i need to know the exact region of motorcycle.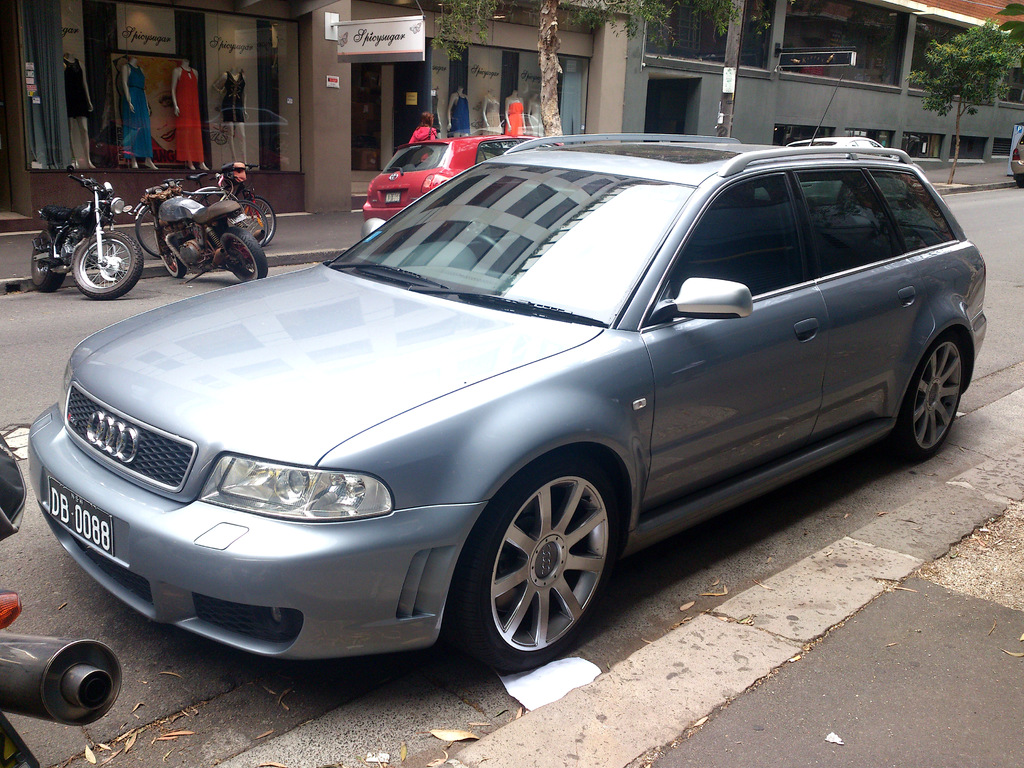
Region: (32, 164, 144, 299).
